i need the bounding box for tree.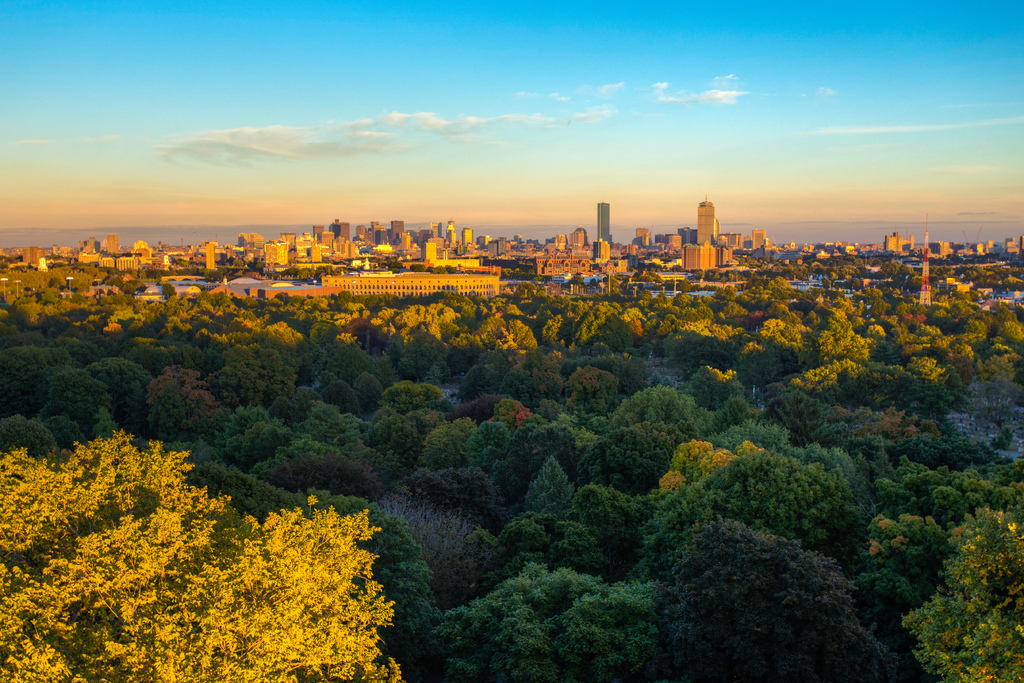
Here it is: x1=510 y1=421 x2=579 y2=466.
